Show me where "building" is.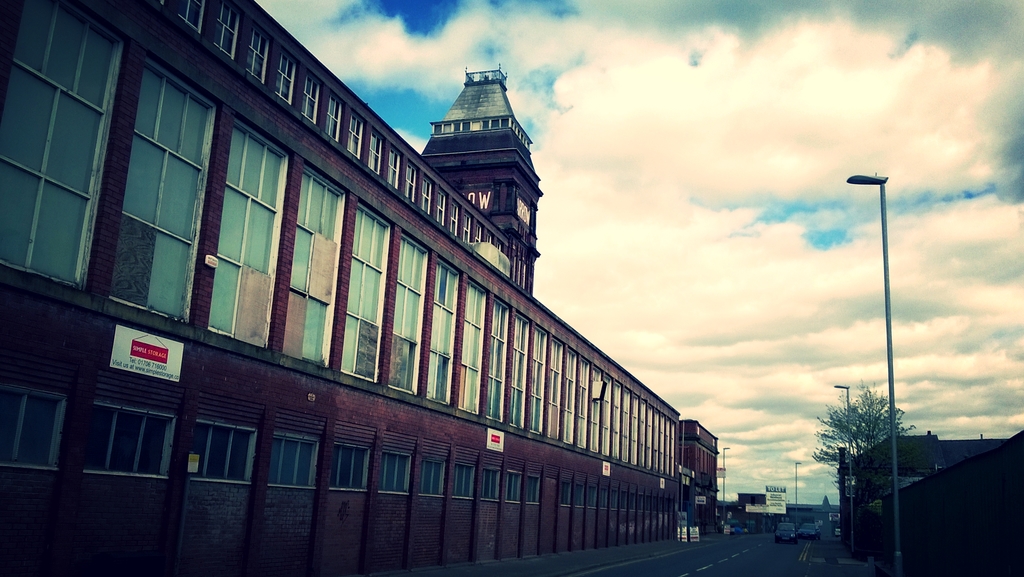
"building" is at 1/0/721/576.
